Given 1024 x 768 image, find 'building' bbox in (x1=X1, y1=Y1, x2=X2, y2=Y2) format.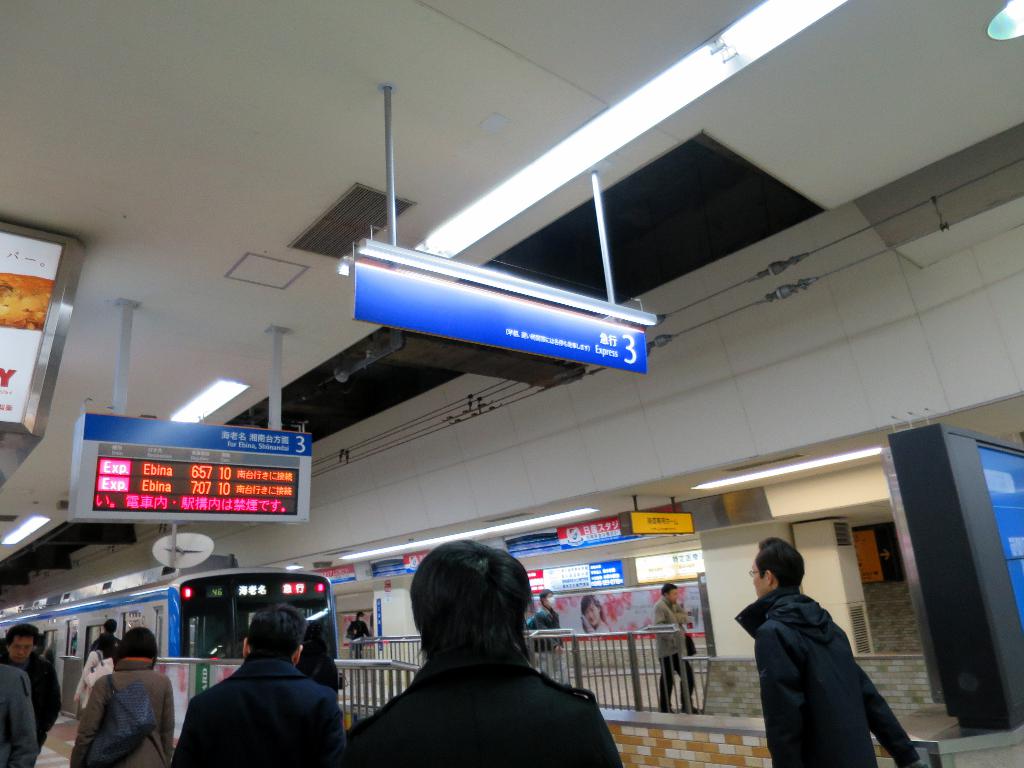
(x1=0, y1=0, x2=1023, y2=767).
